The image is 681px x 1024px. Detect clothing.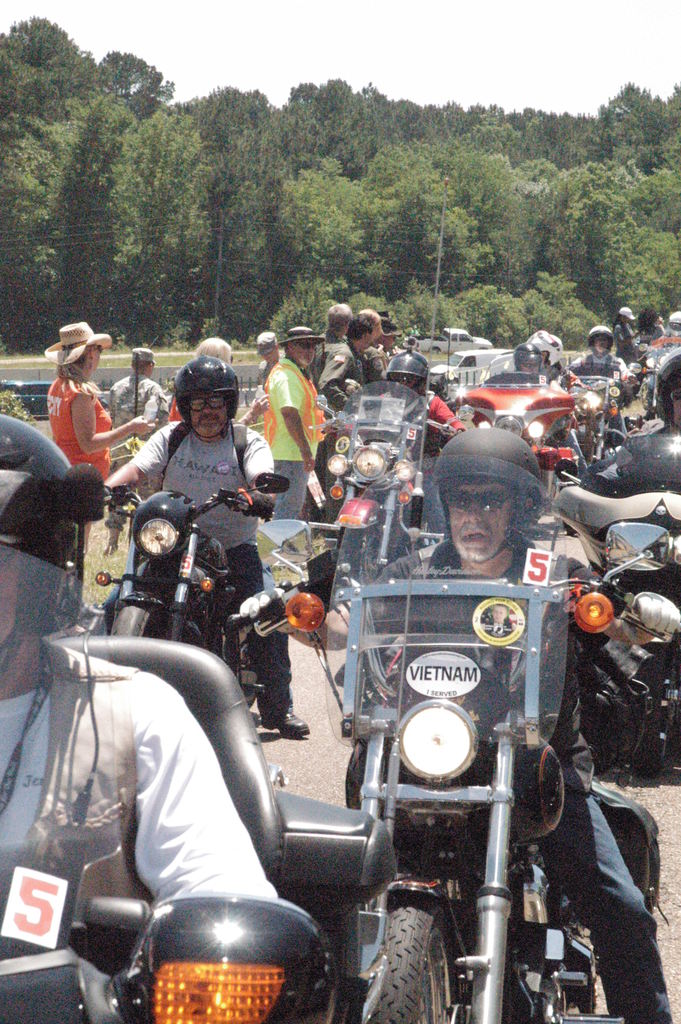
Detection: x1=110 y1=372 x2=164 y2=428.
